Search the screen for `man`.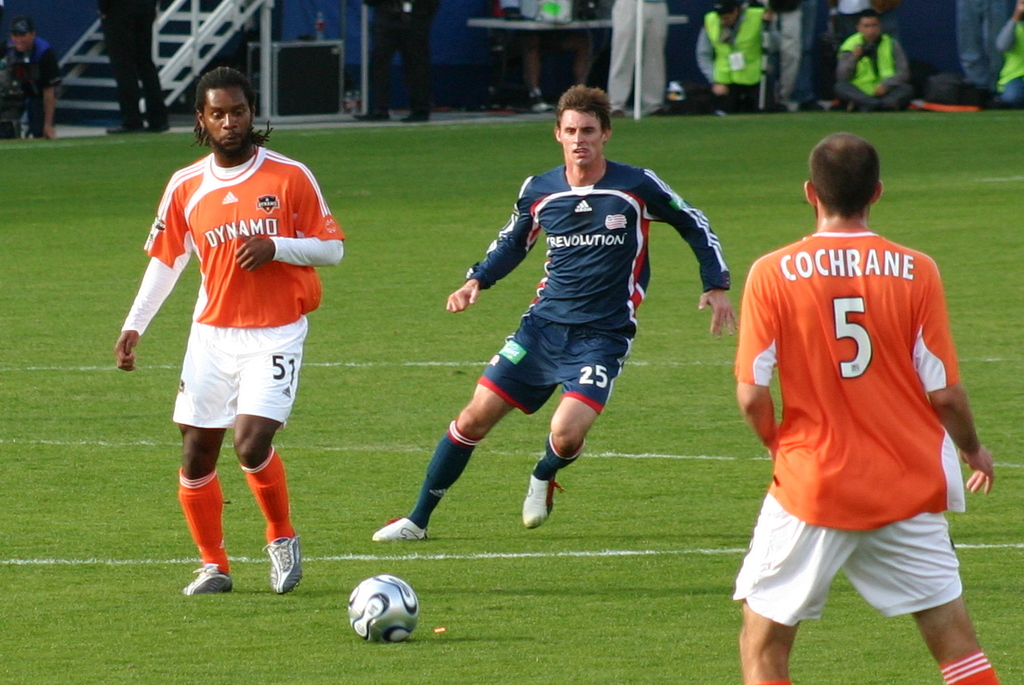
Found at x1=733 y1=130 x2=1006 y2=684.
